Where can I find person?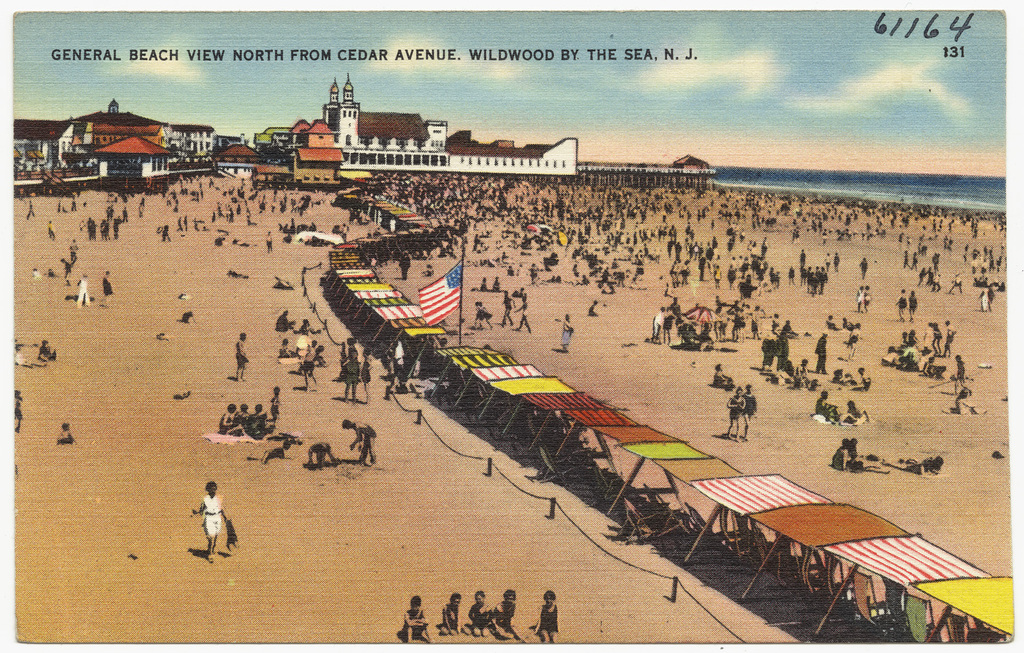
You can find it at [244, 402, 276, 445].
